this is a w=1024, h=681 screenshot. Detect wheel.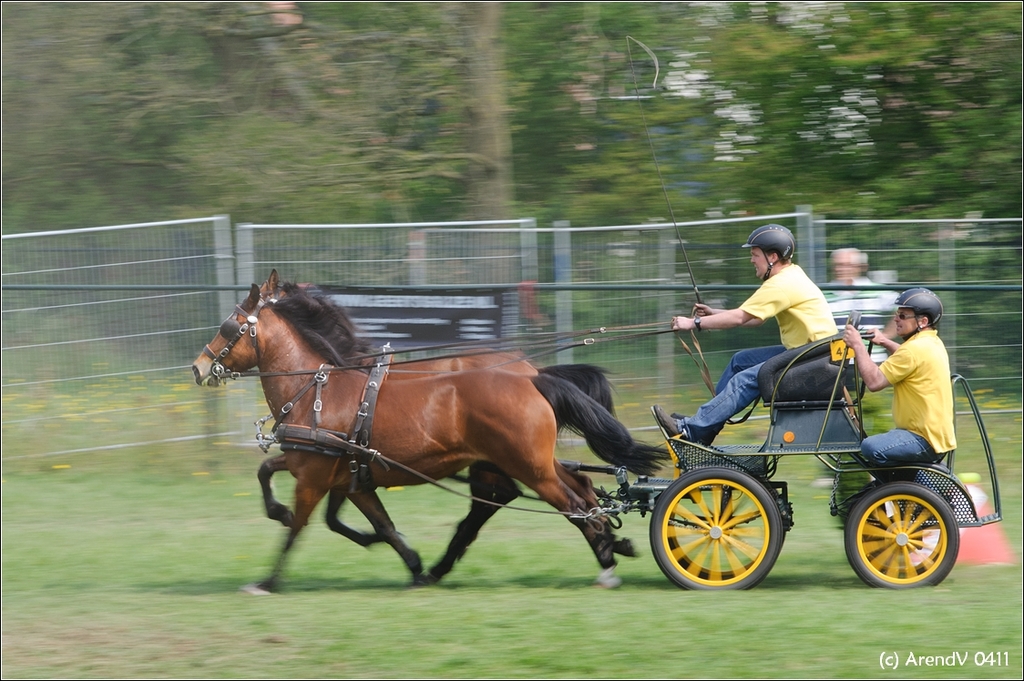
(left=650, top=466, right=784, bottom=584).
